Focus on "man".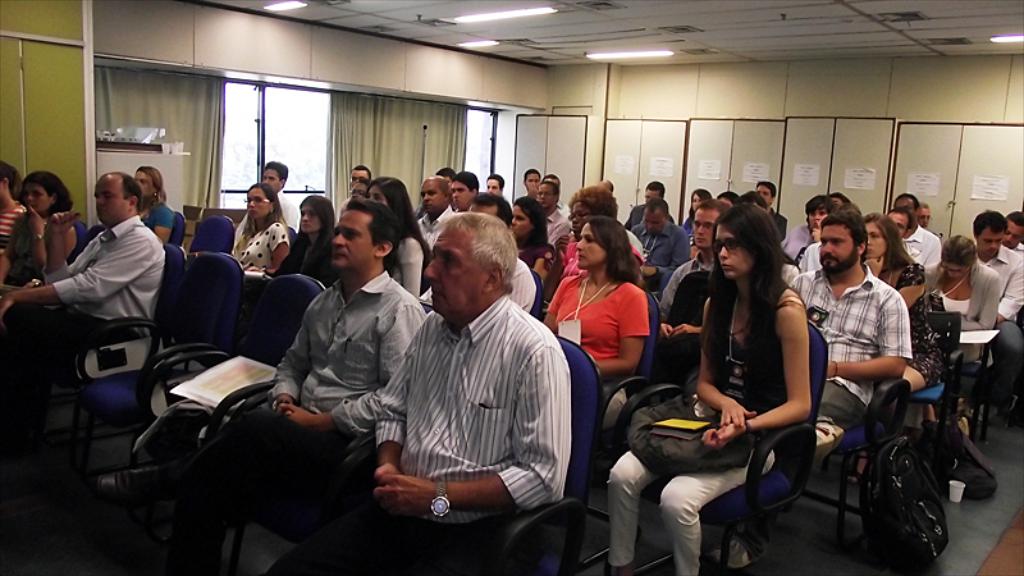
Focused at Rect(622, 180, 673, 230).
